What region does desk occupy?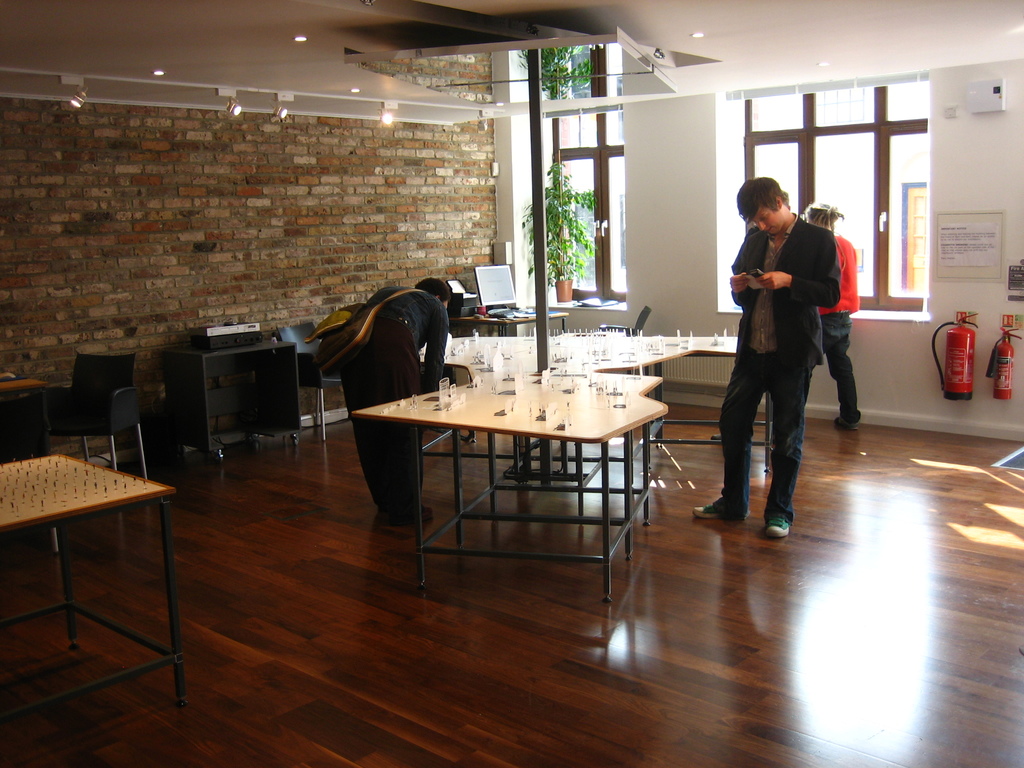
rect(161, 332, 298, 458).
